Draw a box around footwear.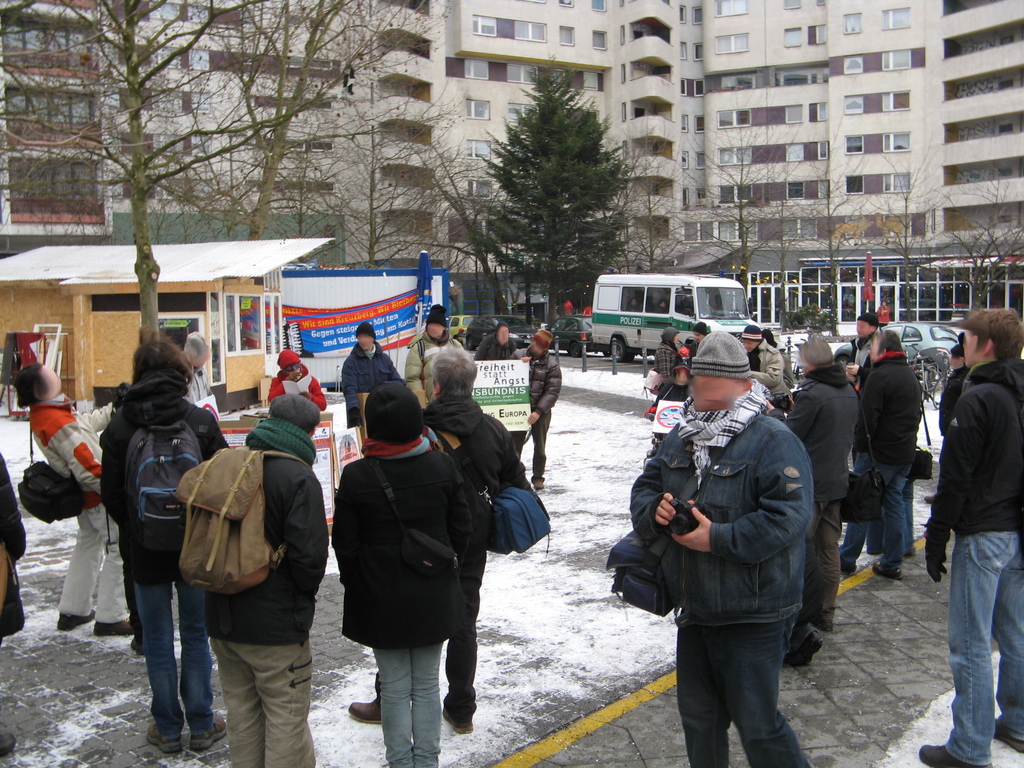
bbox=(872, 560, 902, 580).
